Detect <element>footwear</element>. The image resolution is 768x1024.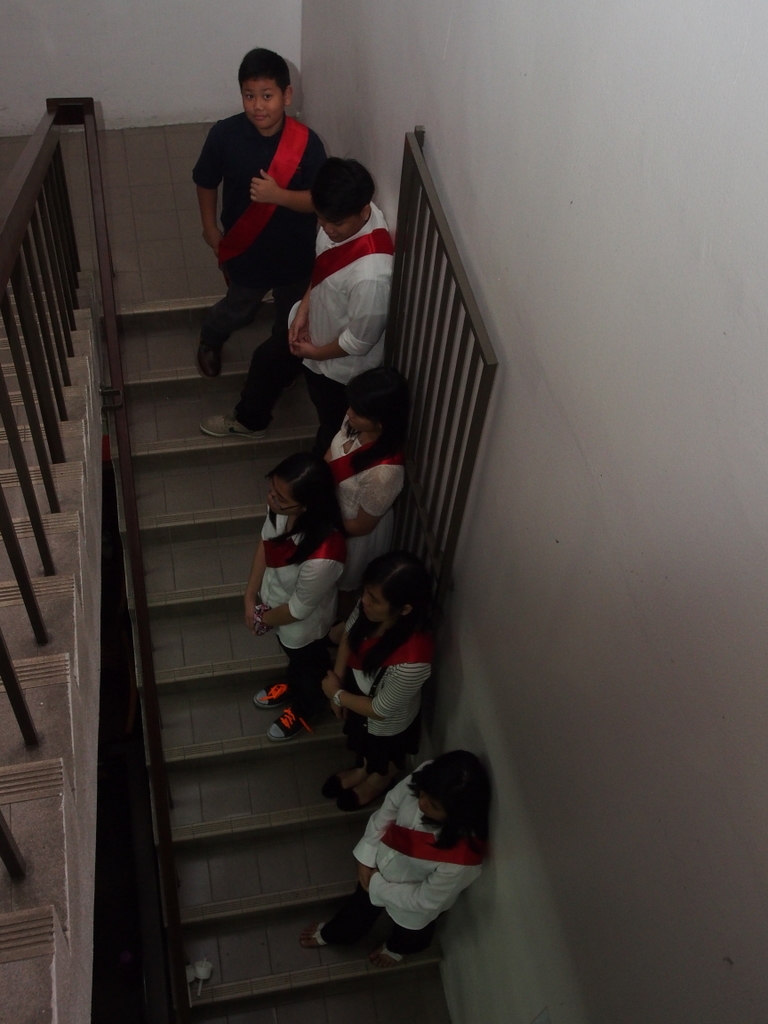
{"left": 316, "top": 773, "right": 376, "bottom": 816}.
